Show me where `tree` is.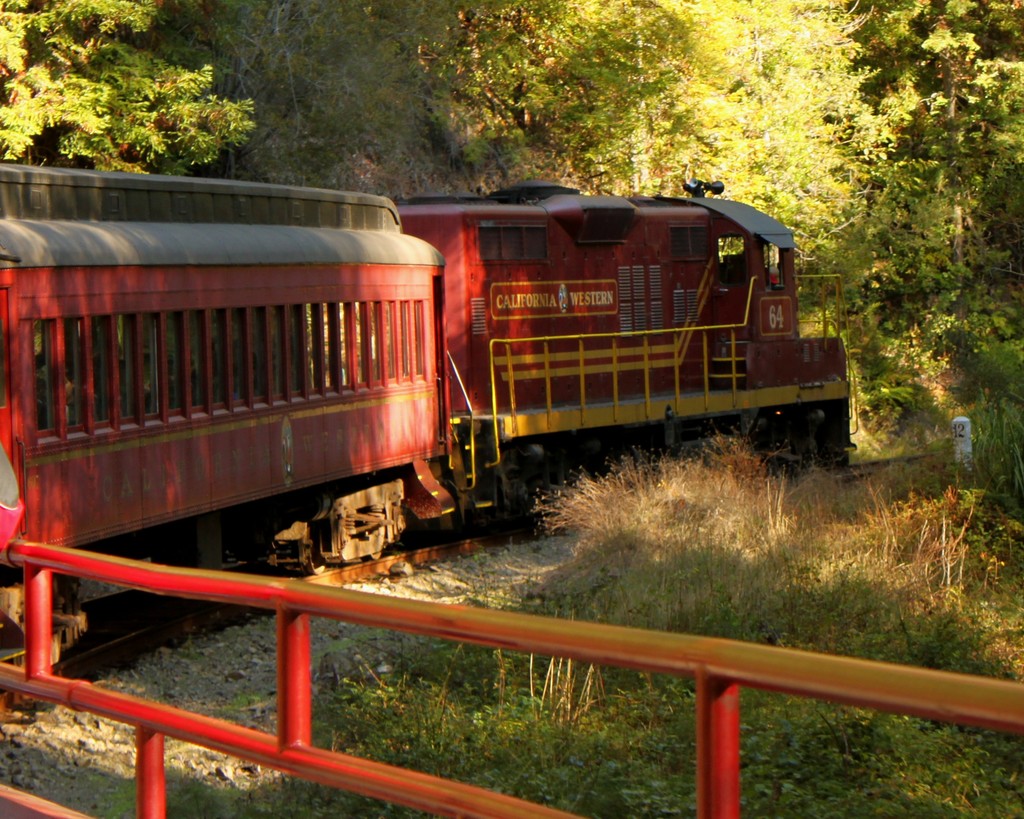
`tree` is at pyautogui.locateOnScreen(0, 0, 255, 179).
